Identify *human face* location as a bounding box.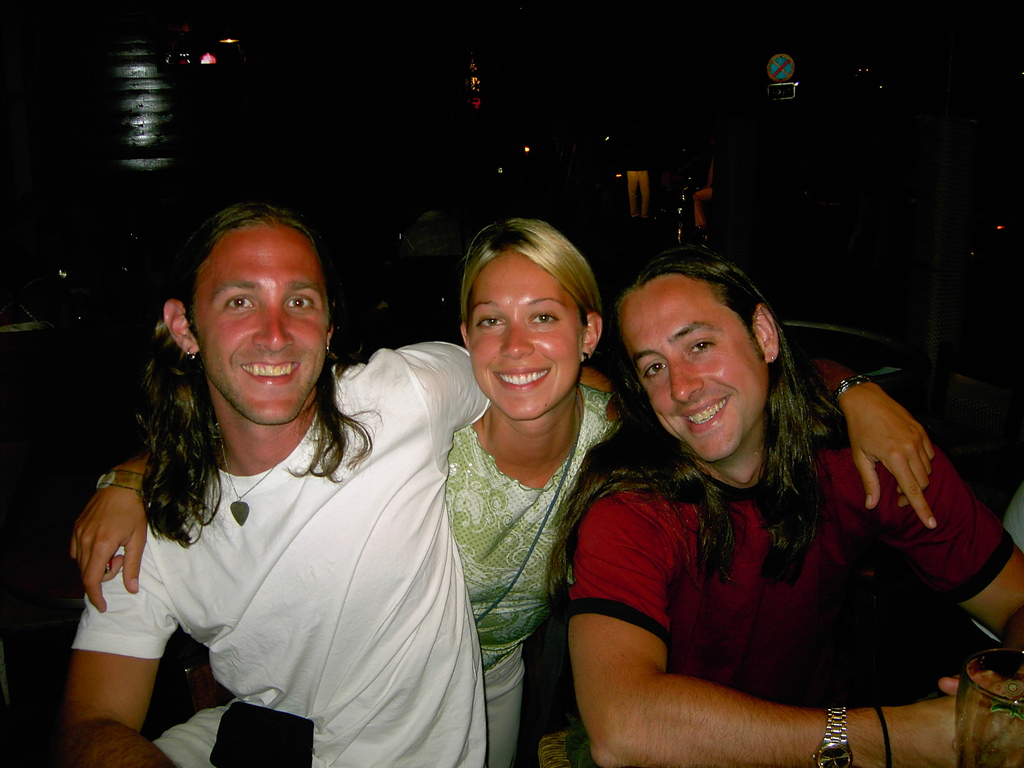
(x1=620, y1=284, x2=768, y2=459).
